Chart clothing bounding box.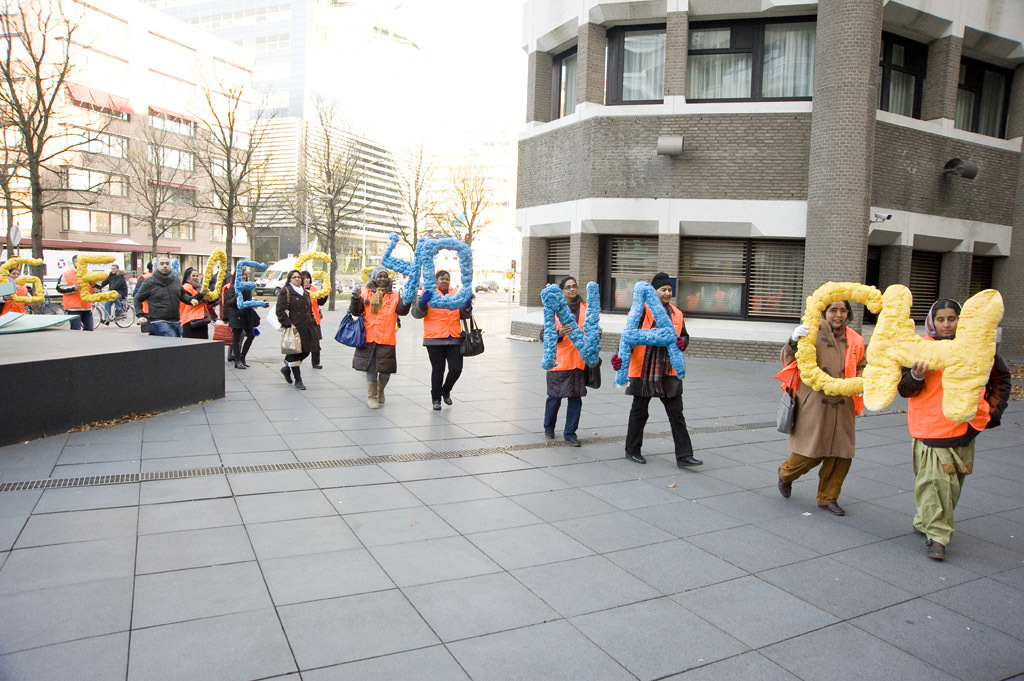
Charted: 621, 297, 692, 461.
